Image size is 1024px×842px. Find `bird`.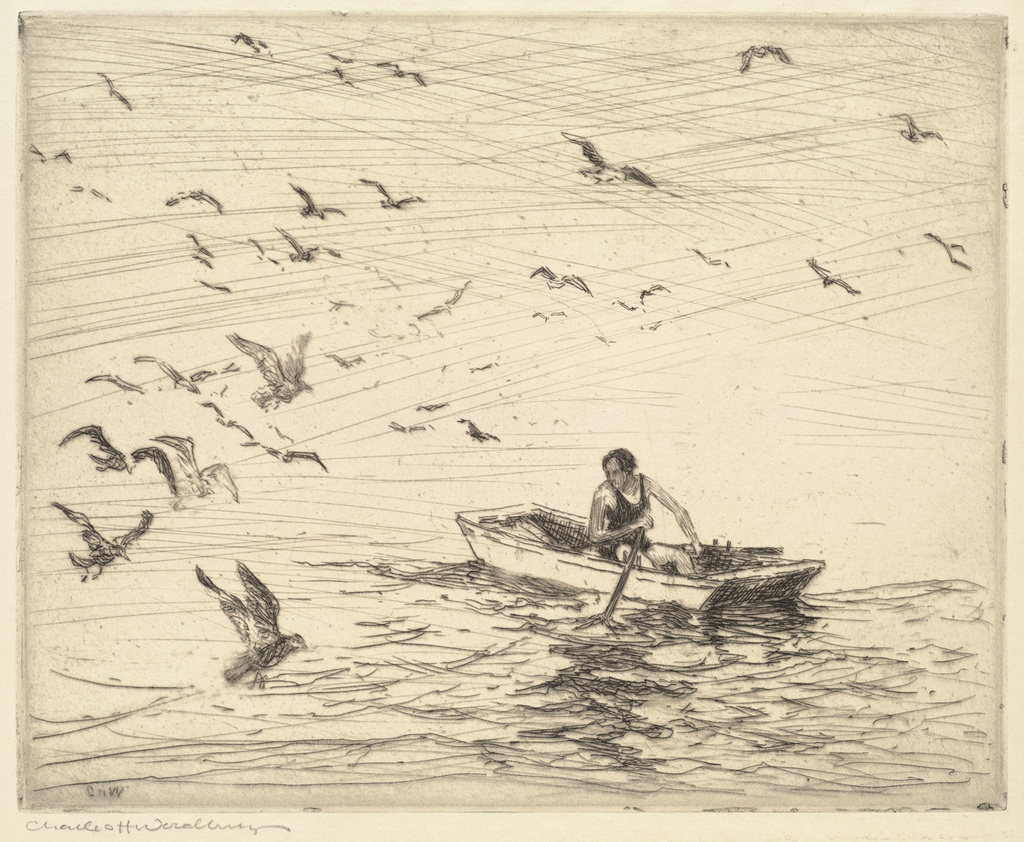
bbox(178, 563, 315, 672).
